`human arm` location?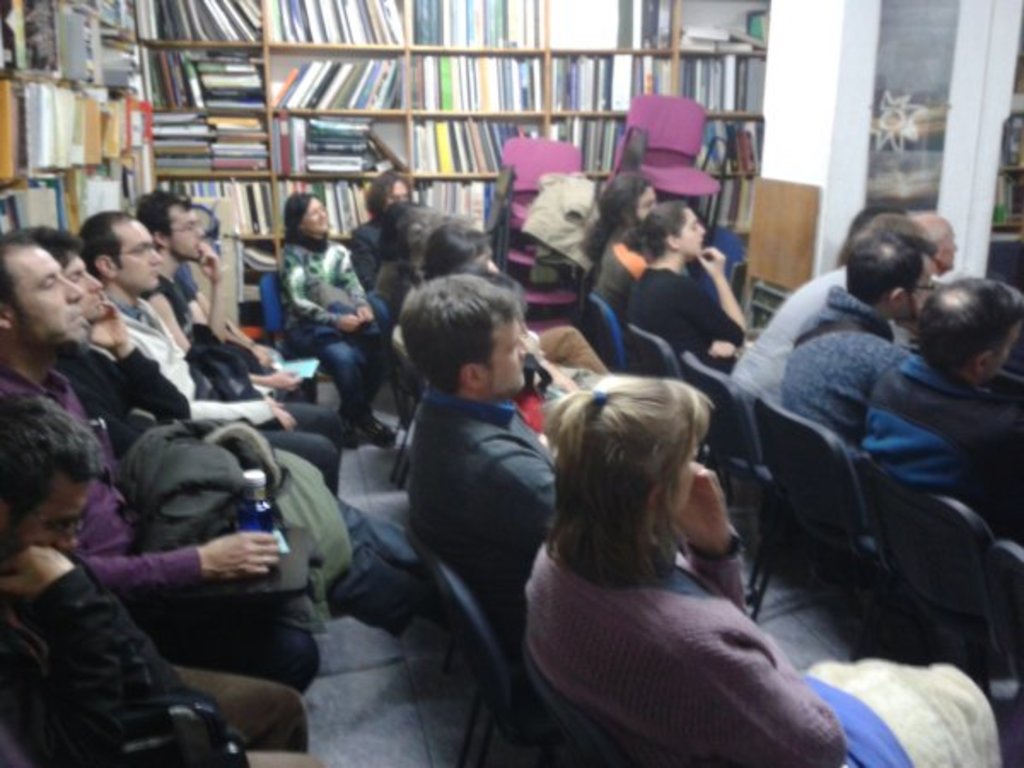
[61, 364, 186, 451]
